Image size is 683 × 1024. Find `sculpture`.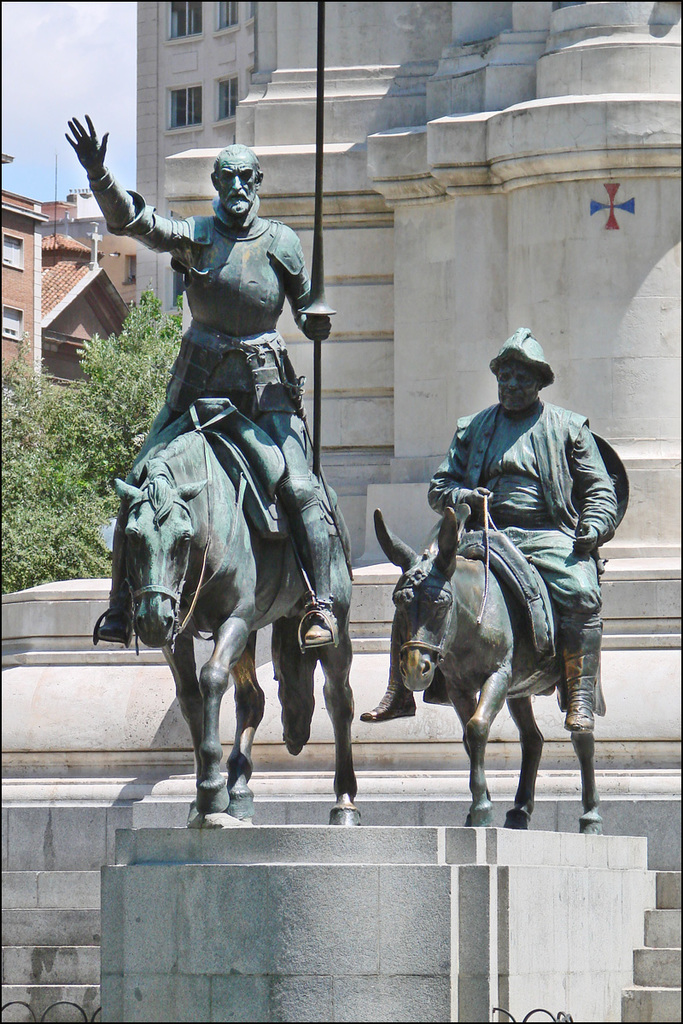
bbox(349, 322, 645, 829).
